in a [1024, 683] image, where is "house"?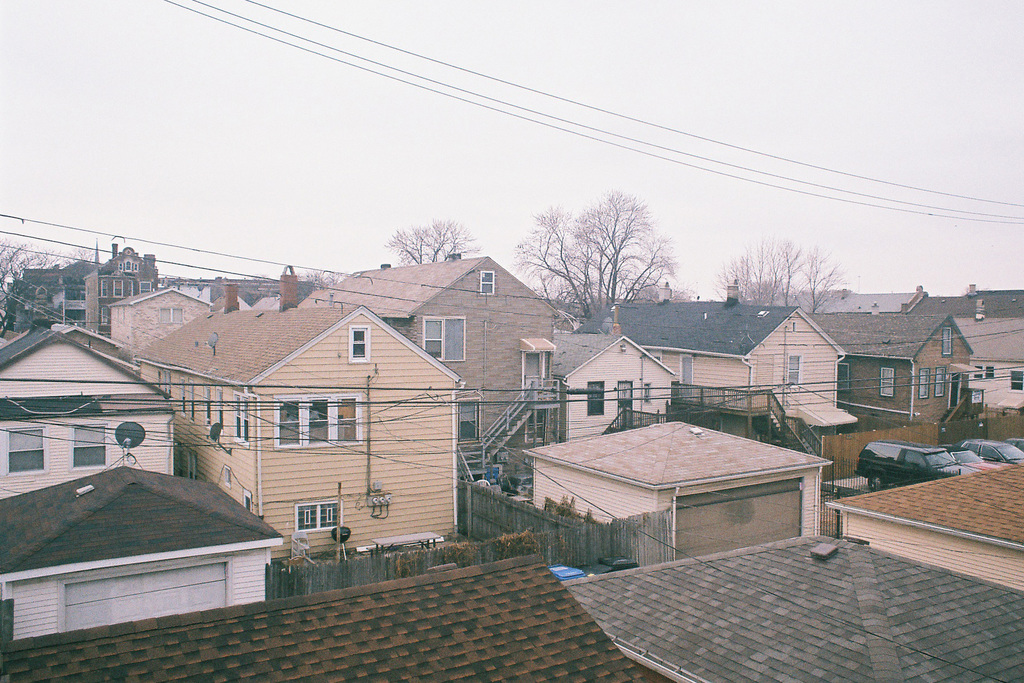
580 301 856 465.
